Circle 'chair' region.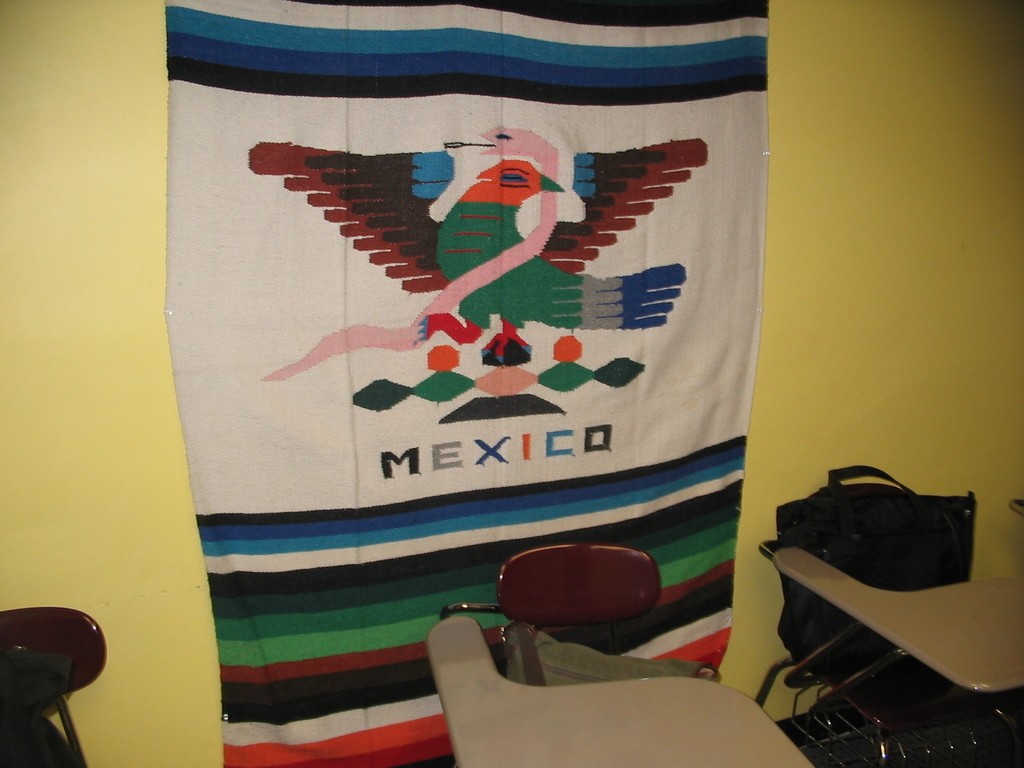
Region: Rect(439, 547, 659, 682).
